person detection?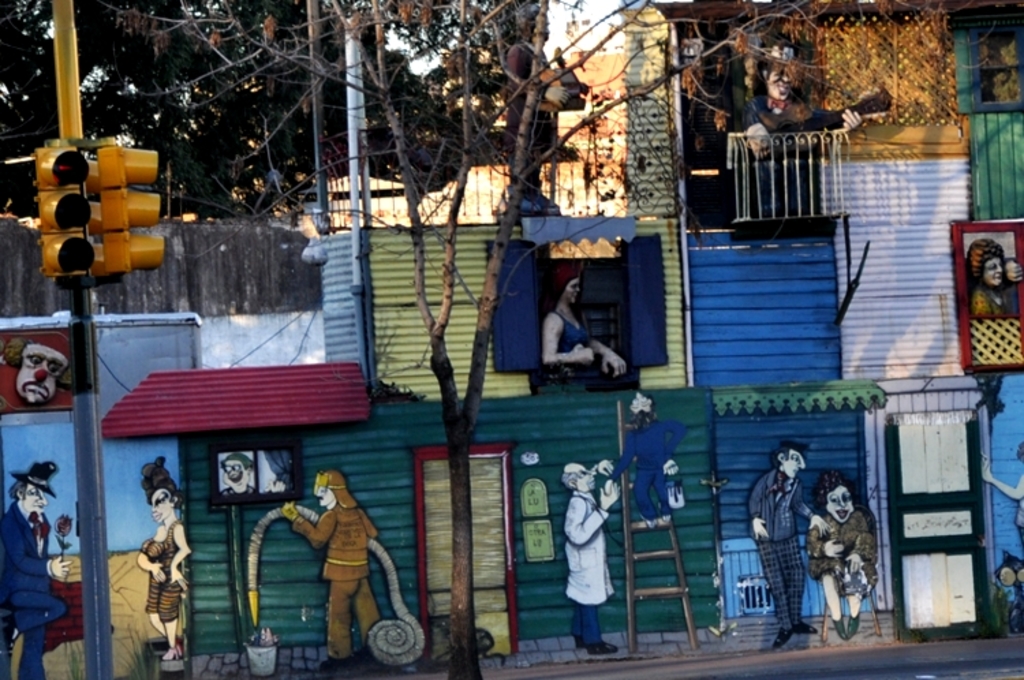
277:467:389:673
